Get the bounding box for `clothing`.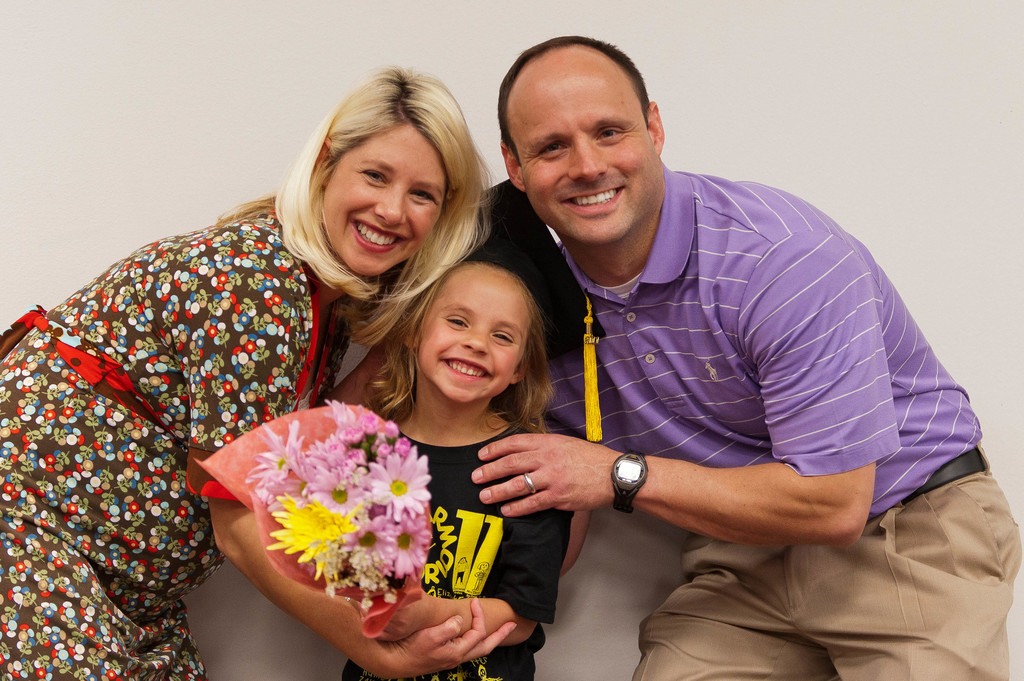
bbox=(0, 199, 356, 680).
